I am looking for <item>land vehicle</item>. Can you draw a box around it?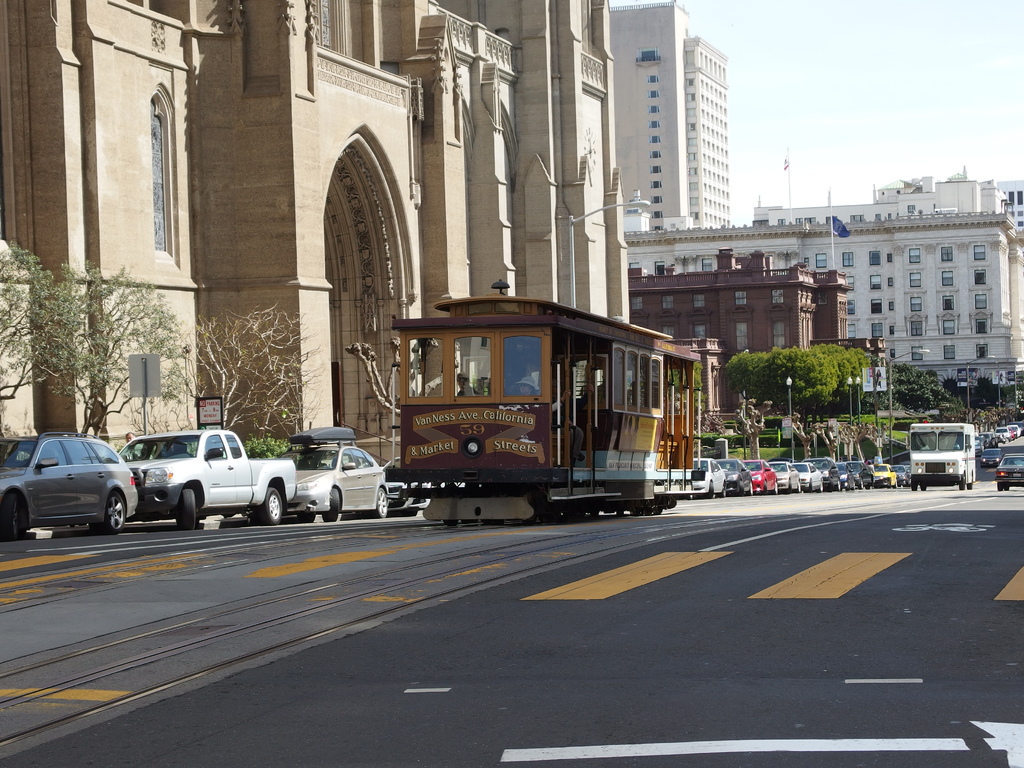
Sure, the bounding box is 753:460:781:496.
